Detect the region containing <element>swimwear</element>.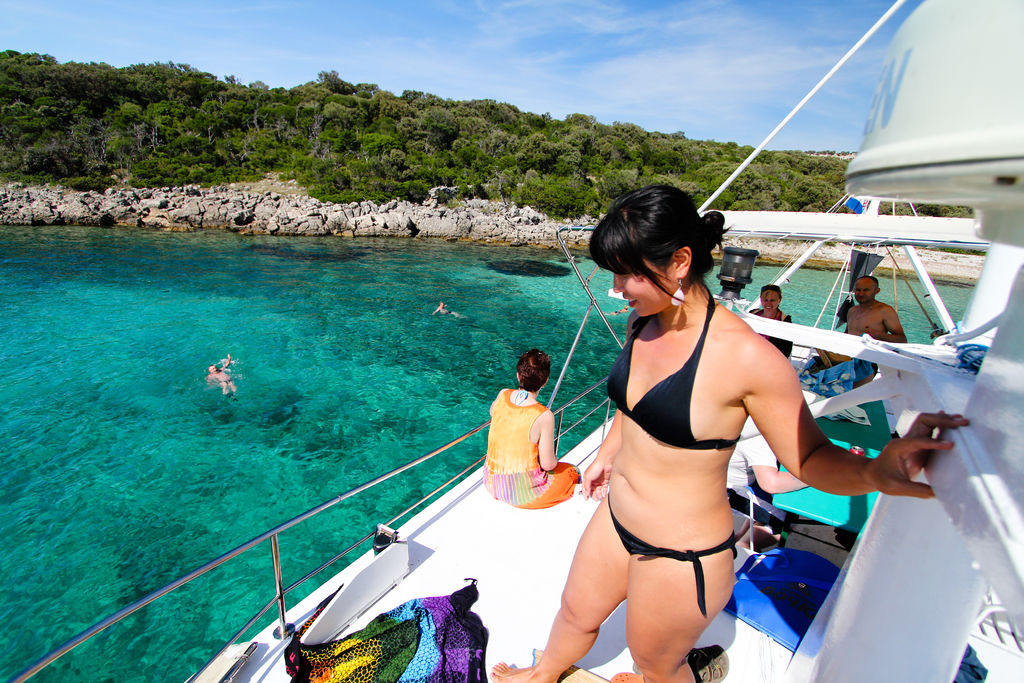
crop(817, 358, 882, 374).
